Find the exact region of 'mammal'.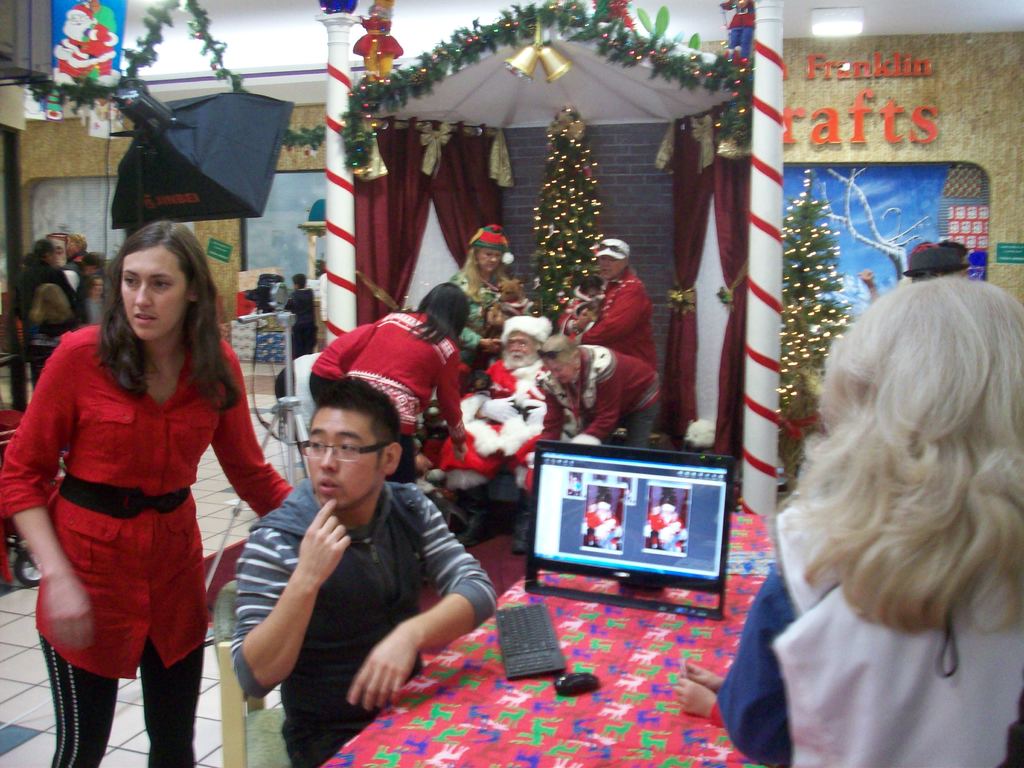
Exact region: box=[745, 248, 1021, 720].
